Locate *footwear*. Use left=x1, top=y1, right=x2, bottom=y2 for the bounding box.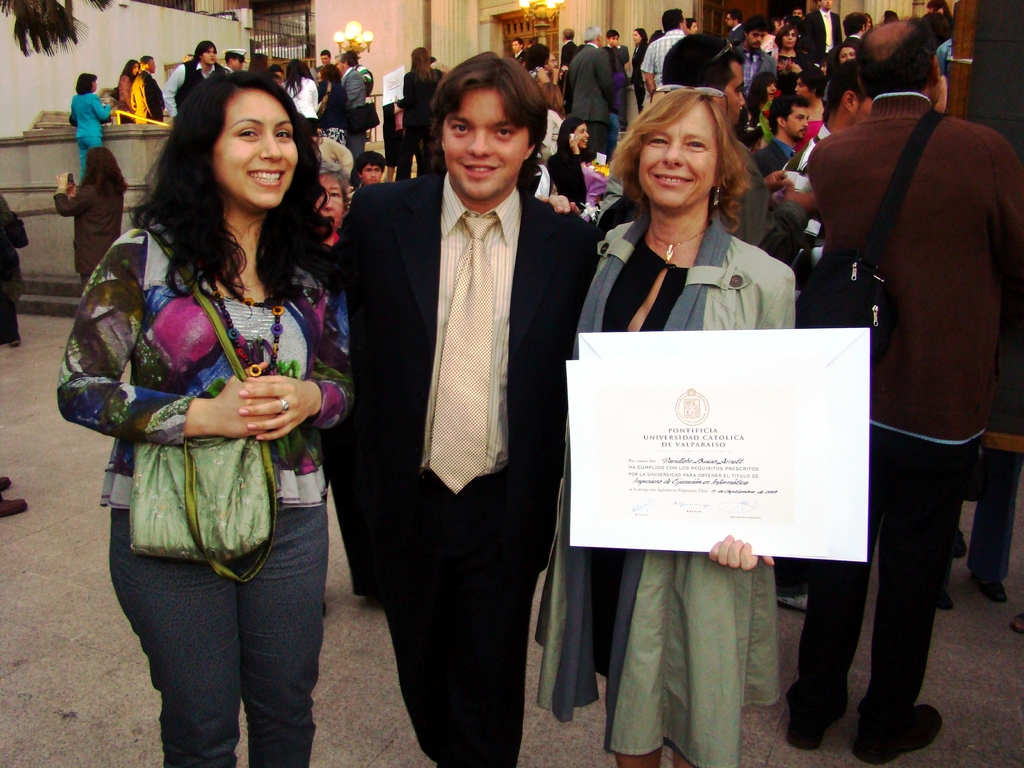
left=0, top=495, right=24, bottom=516.
